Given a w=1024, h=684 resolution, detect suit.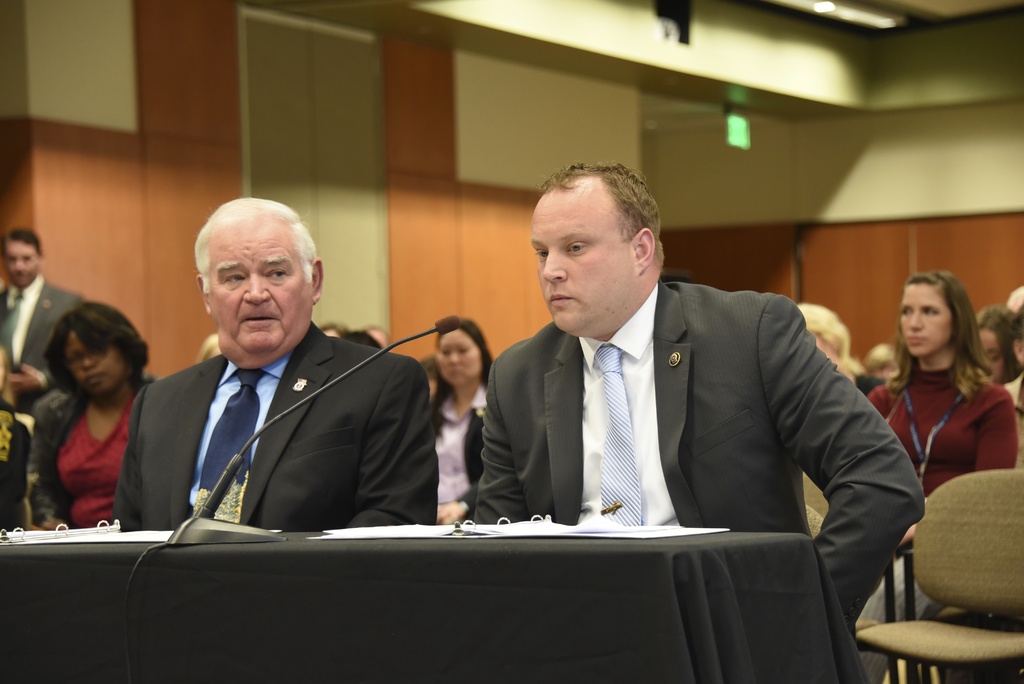
locate(0, 275, 85, 411).
